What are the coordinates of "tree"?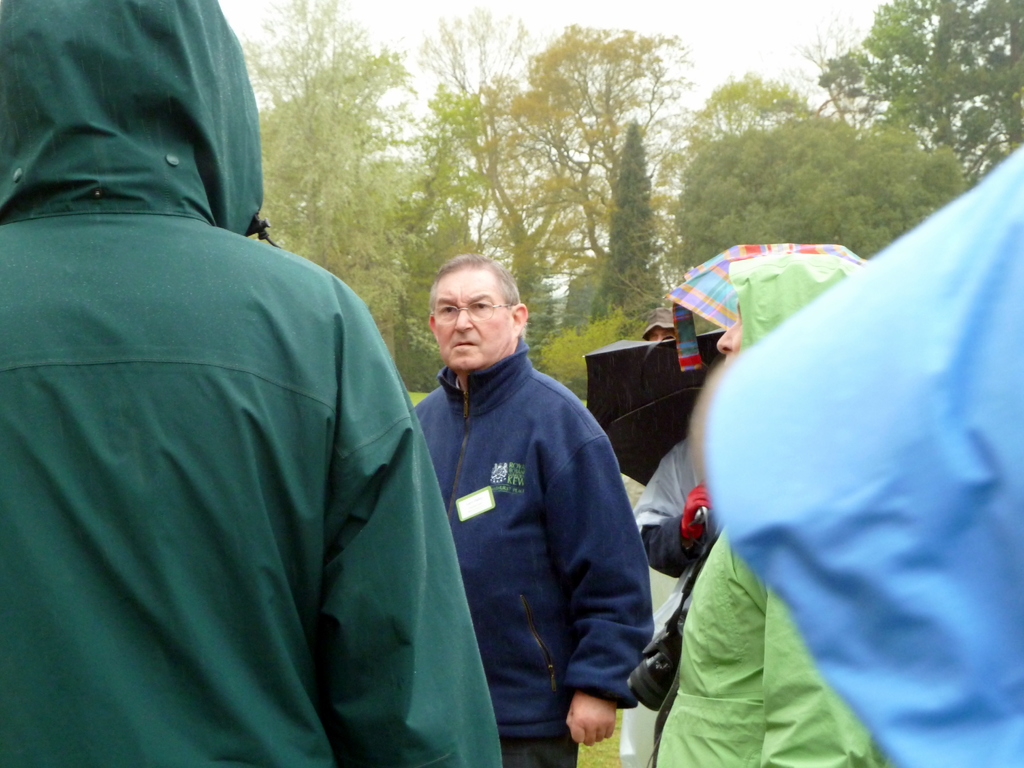
813, 10, 1012, 170.
